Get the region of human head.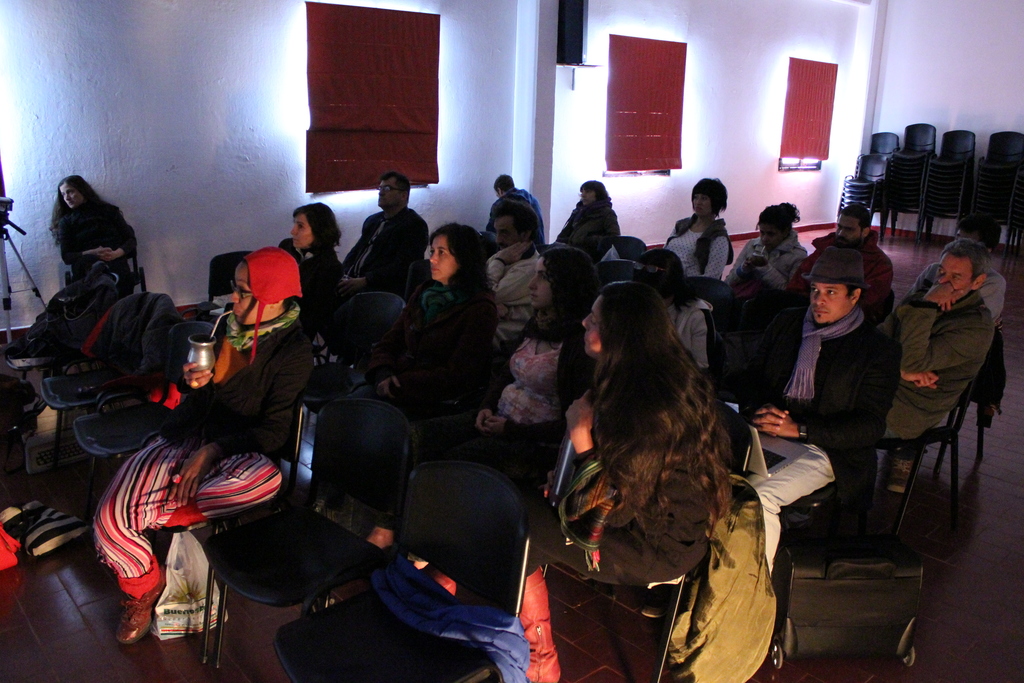
756,202,799,254.
